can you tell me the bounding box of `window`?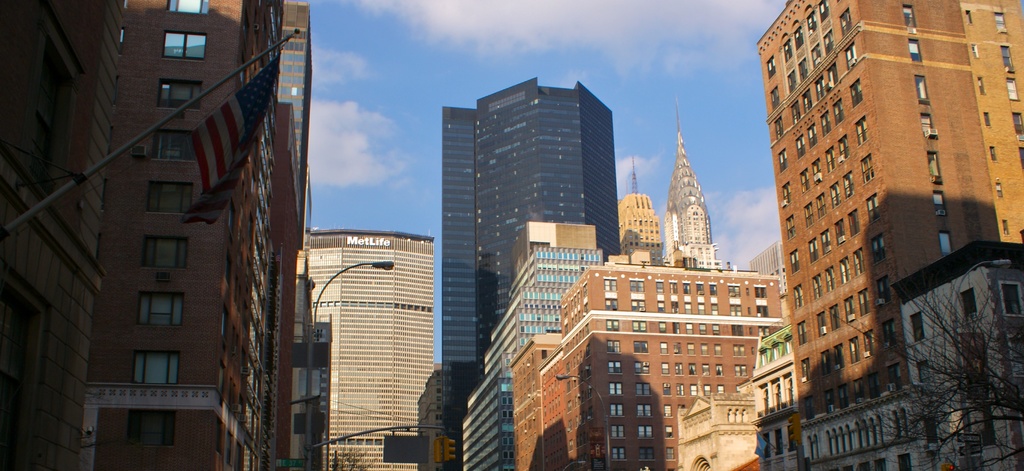
[718,363,726,377].
